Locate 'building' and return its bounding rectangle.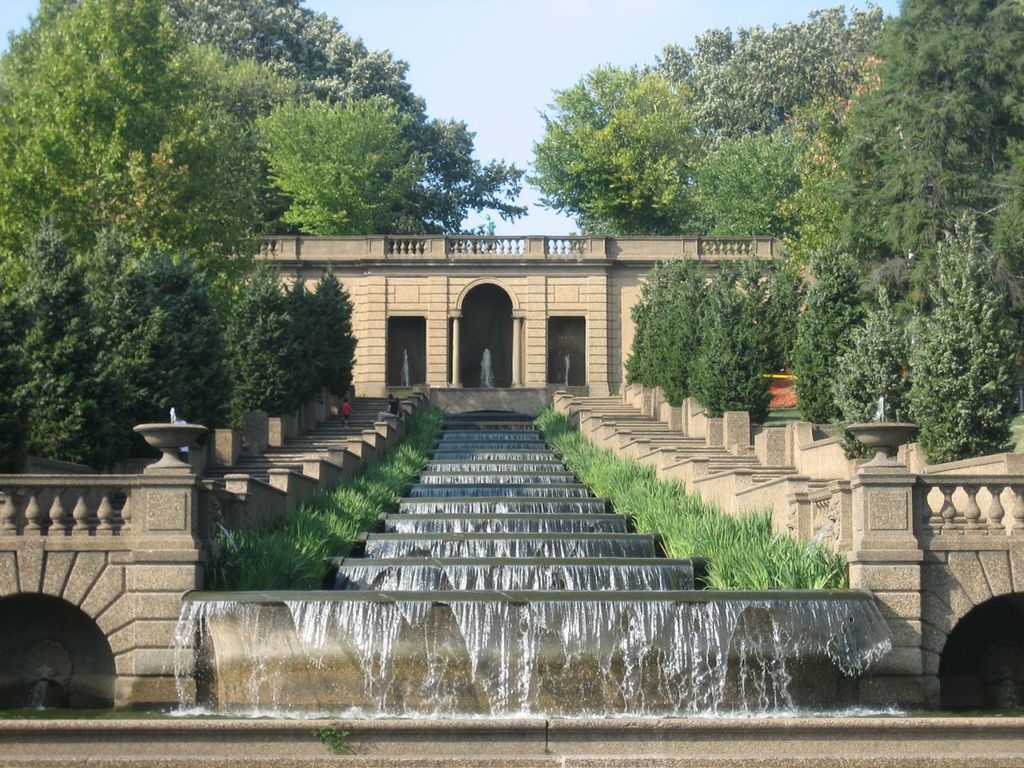
{"left": 223, "top": 237, "right": 817, "bottom": 394}.
